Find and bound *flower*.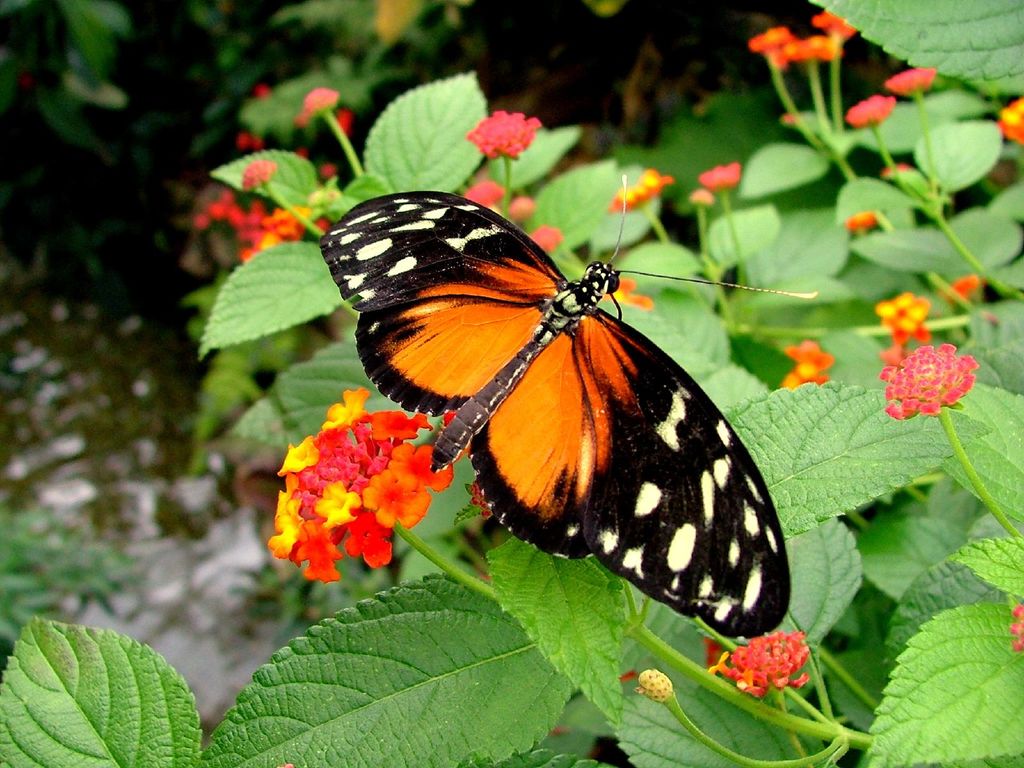
Bound: {"left": 996, "top": 97, "right": 1023, "bottom": 140}.
